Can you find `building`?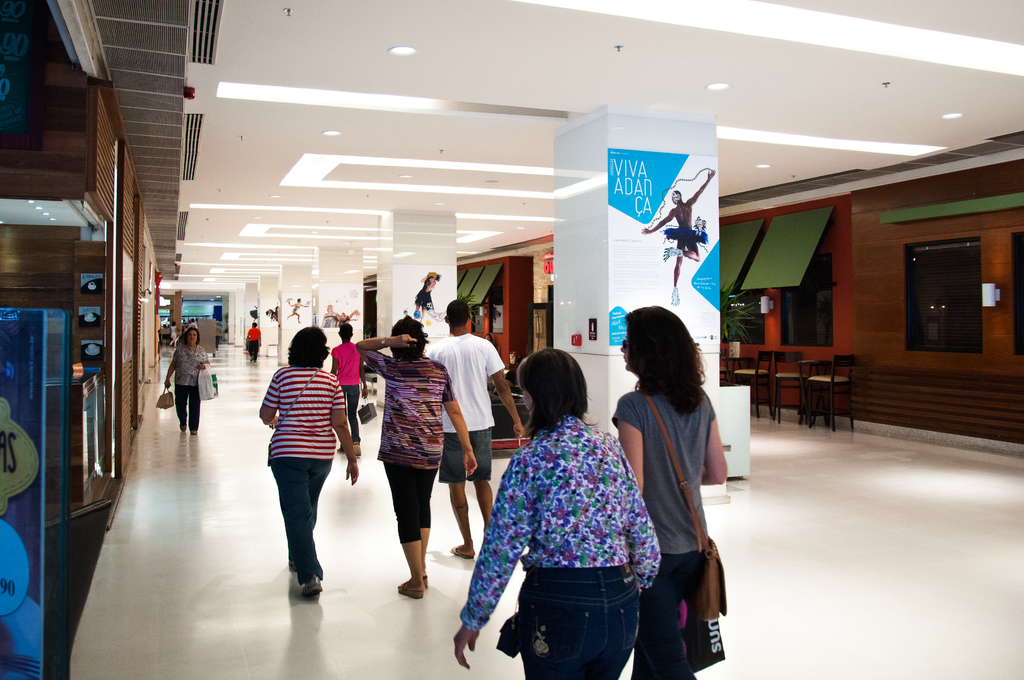
Yes, bounding box: [0,0,1023,679].
